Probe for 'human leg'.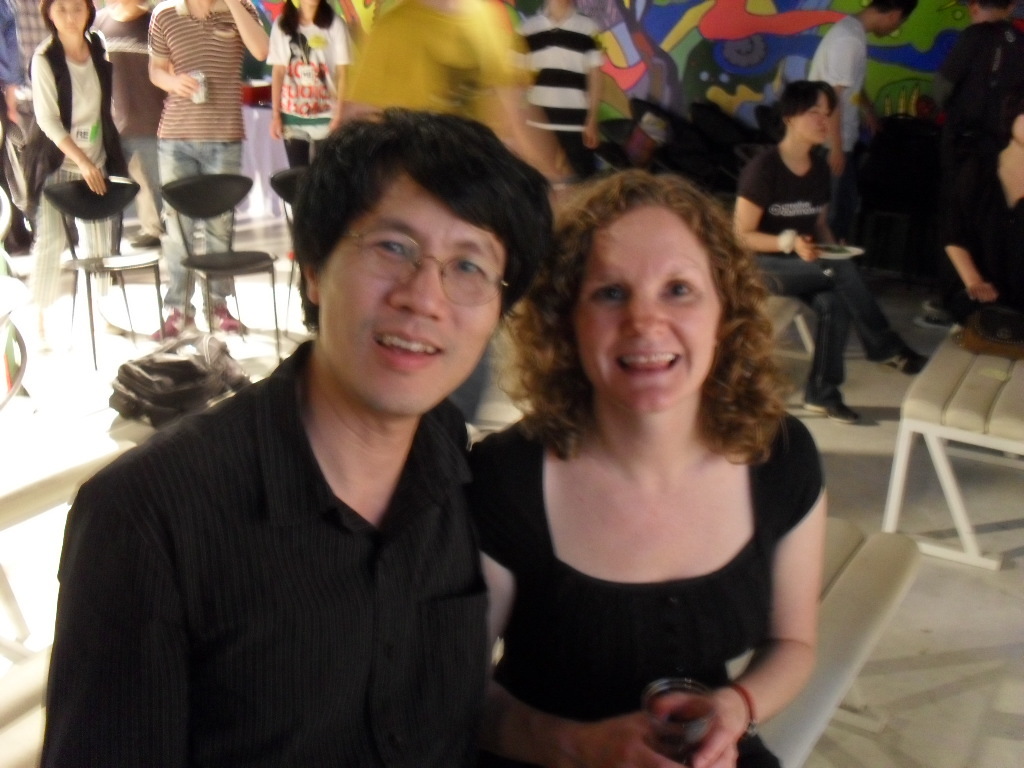
Probe result: x1=751, y1=235, x2=862, y2=421.
